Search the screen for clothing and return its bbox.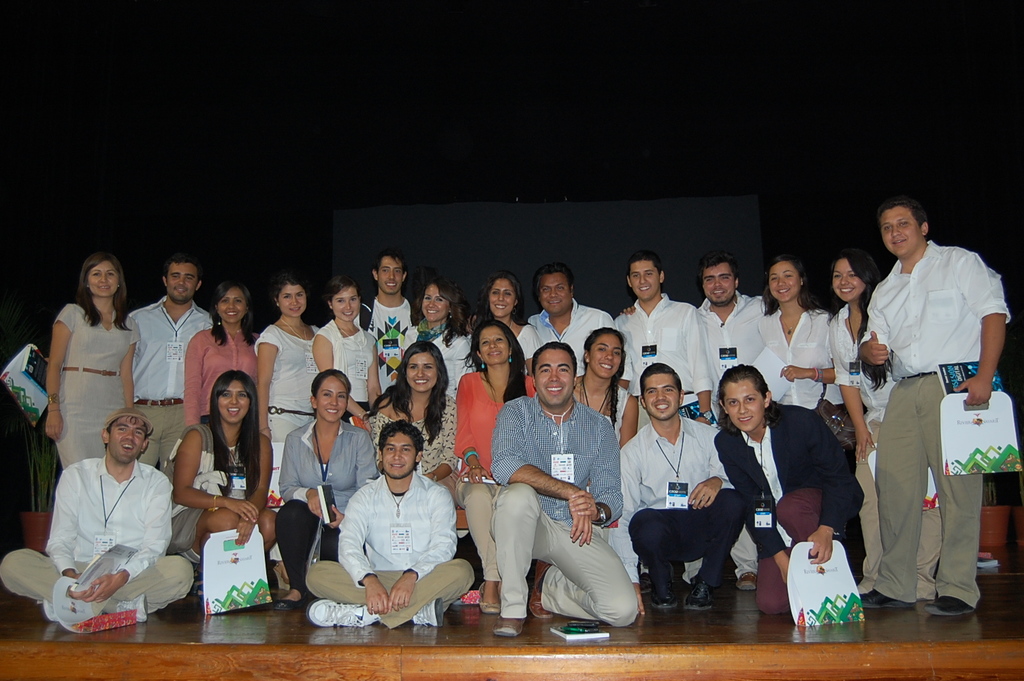
Found: [185, 426, 263, 509].
